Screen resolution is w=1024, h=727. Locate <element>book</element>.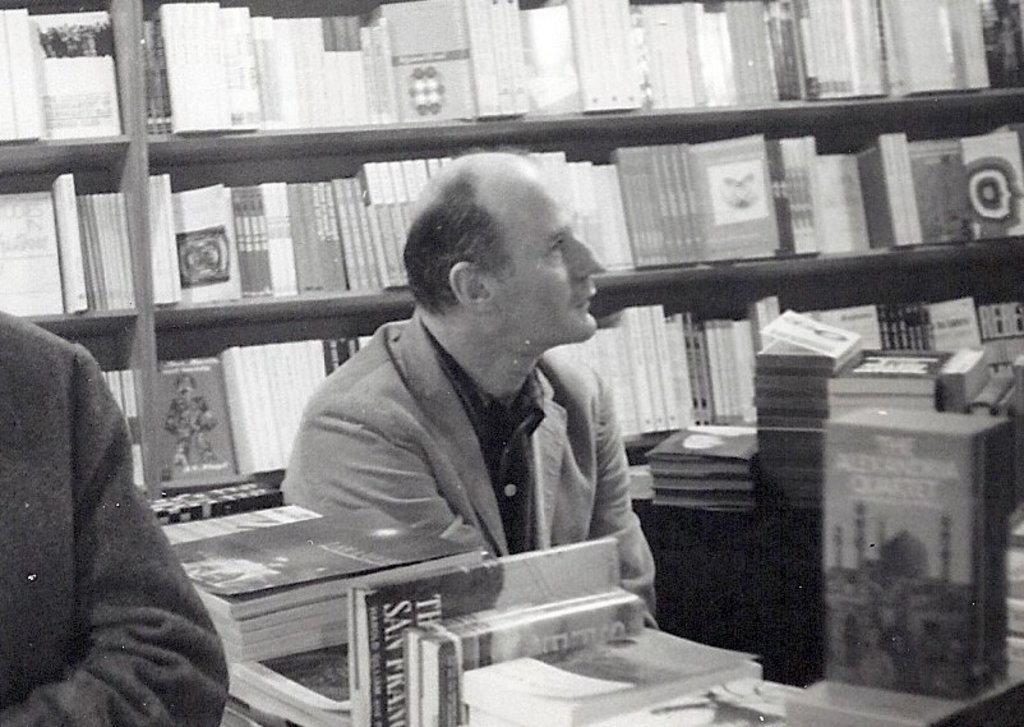
pyautogui.locateOnScreen(816, 401, 1015, 699).
